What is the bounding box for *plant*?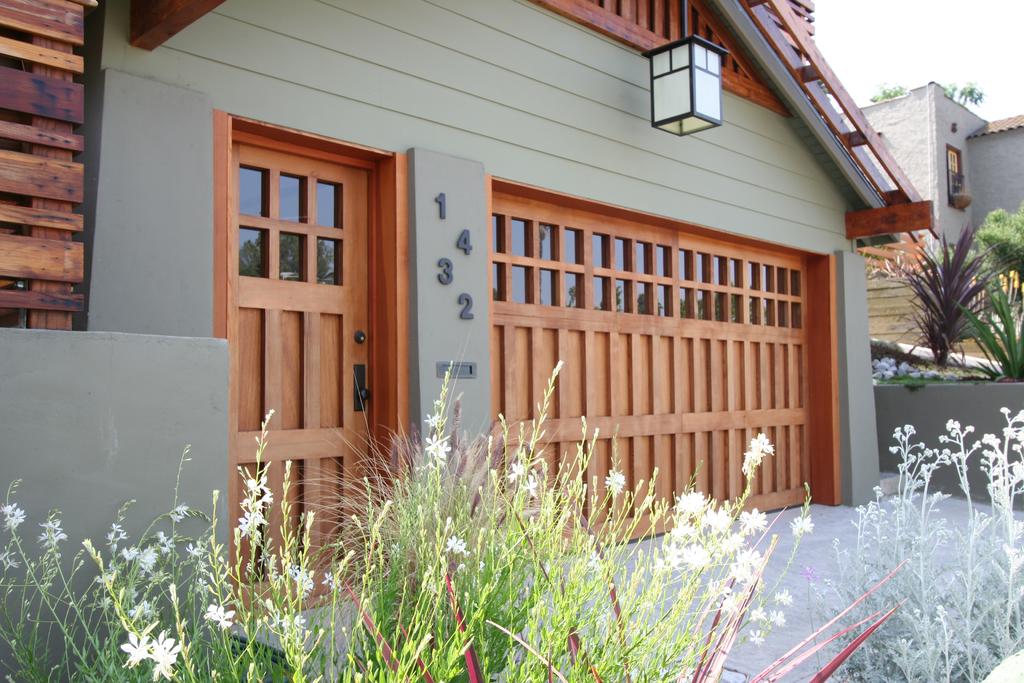
Rect(970, 192, 1023, 278).
